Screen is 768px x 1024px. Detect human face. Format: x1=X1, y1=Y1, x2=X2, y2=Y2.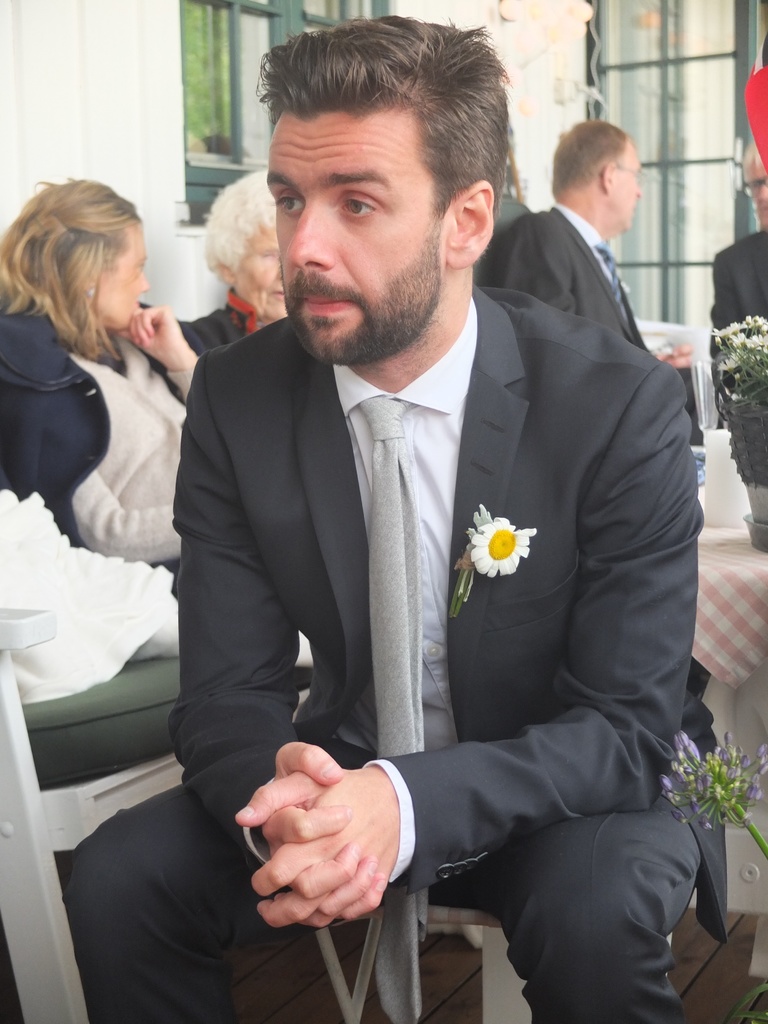
x1=730, y1=155, x2=767, y2=239.
